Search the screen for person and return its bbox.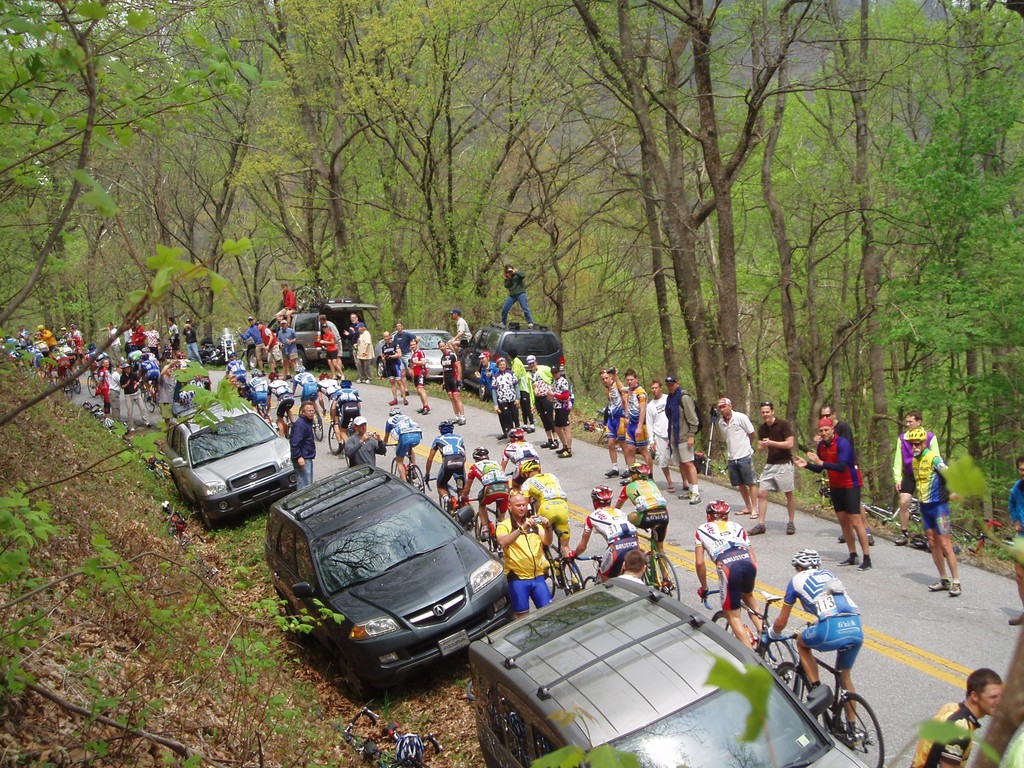
Found: (left=529, top=470, right=566, bottom=579).
